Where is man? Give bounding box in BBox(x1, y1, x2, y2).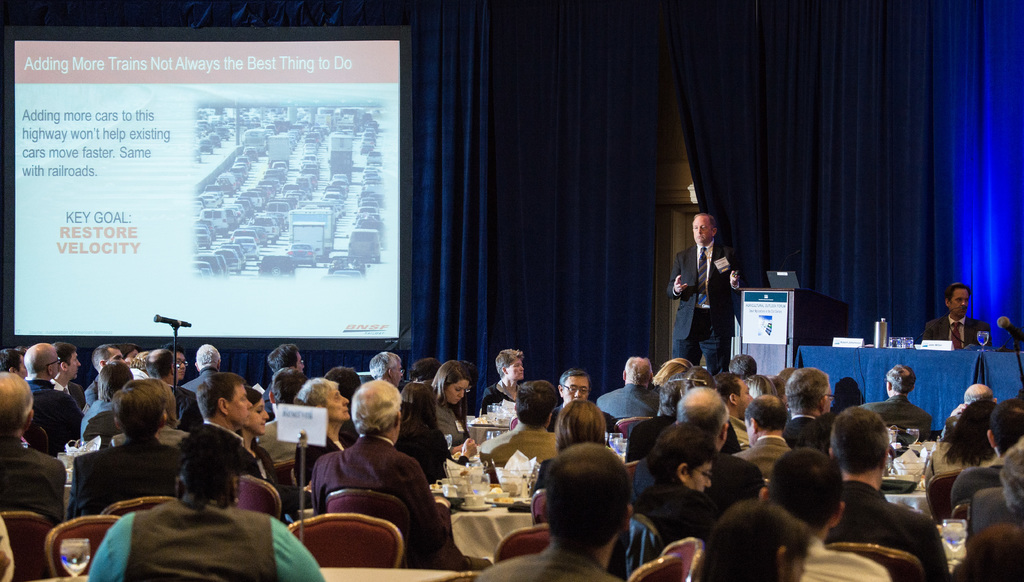
BBox(309, 376, 497, 570).
